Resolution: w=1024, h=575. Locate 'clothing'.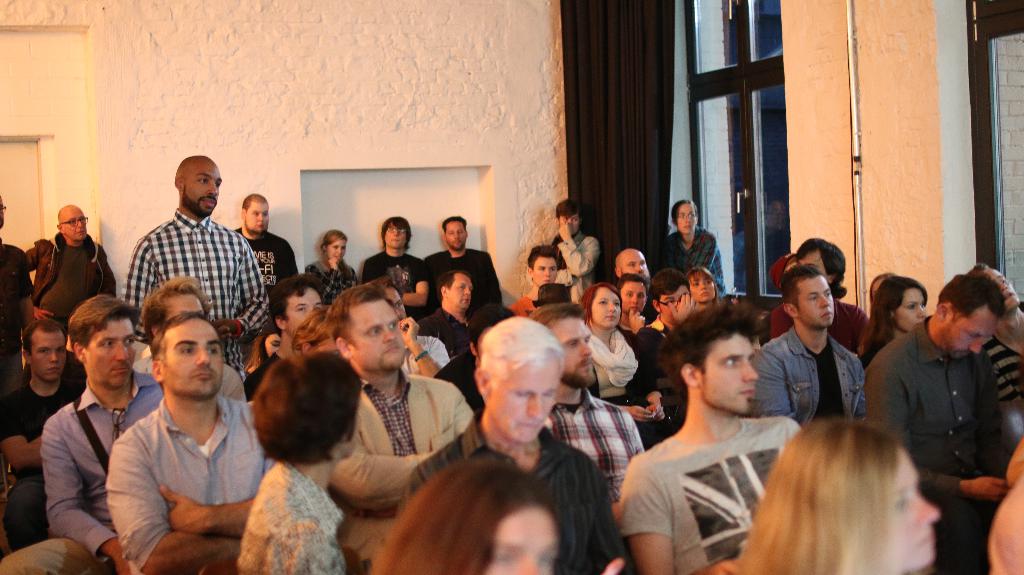
region(393, 415, 625, 574).
